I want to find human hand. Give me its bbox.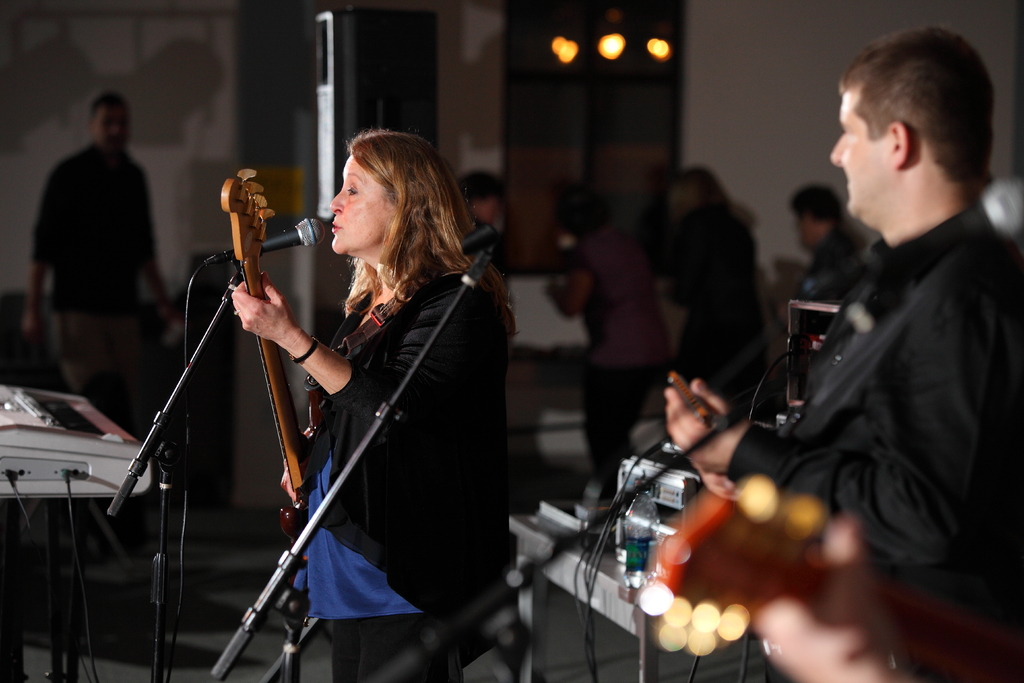
[left=161, top=306, right=182, bottom=329].
